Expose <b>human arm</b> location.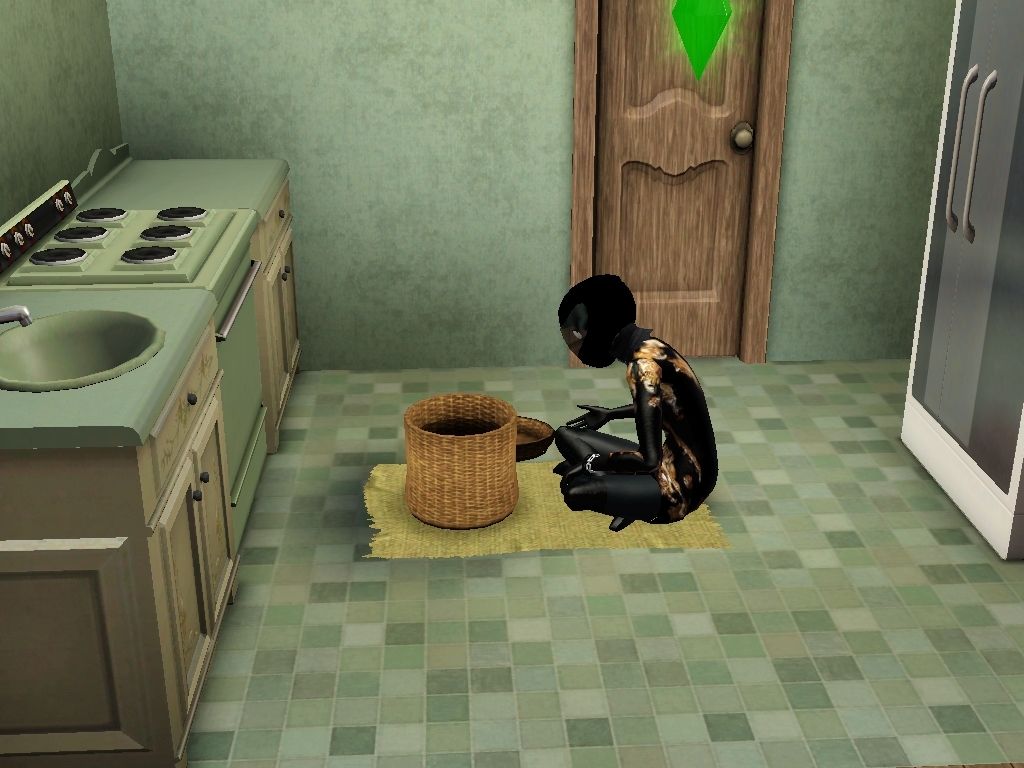
Exposed at [x1=556, y1=361, x2=667, y2=484].
